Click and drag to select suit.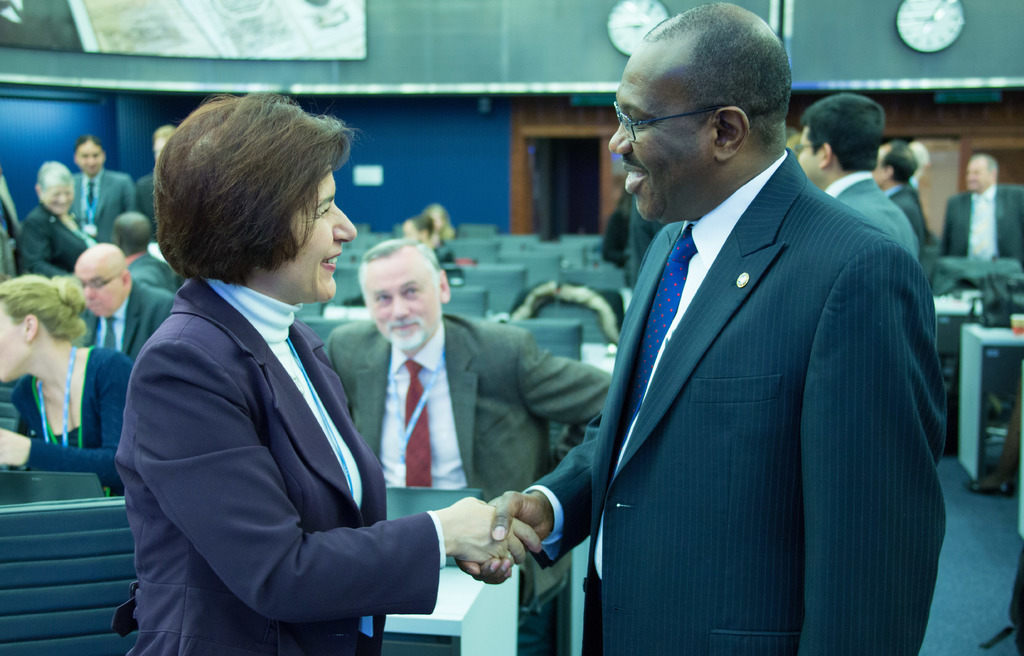
Selection: <box>881,182,925,254</box>.
